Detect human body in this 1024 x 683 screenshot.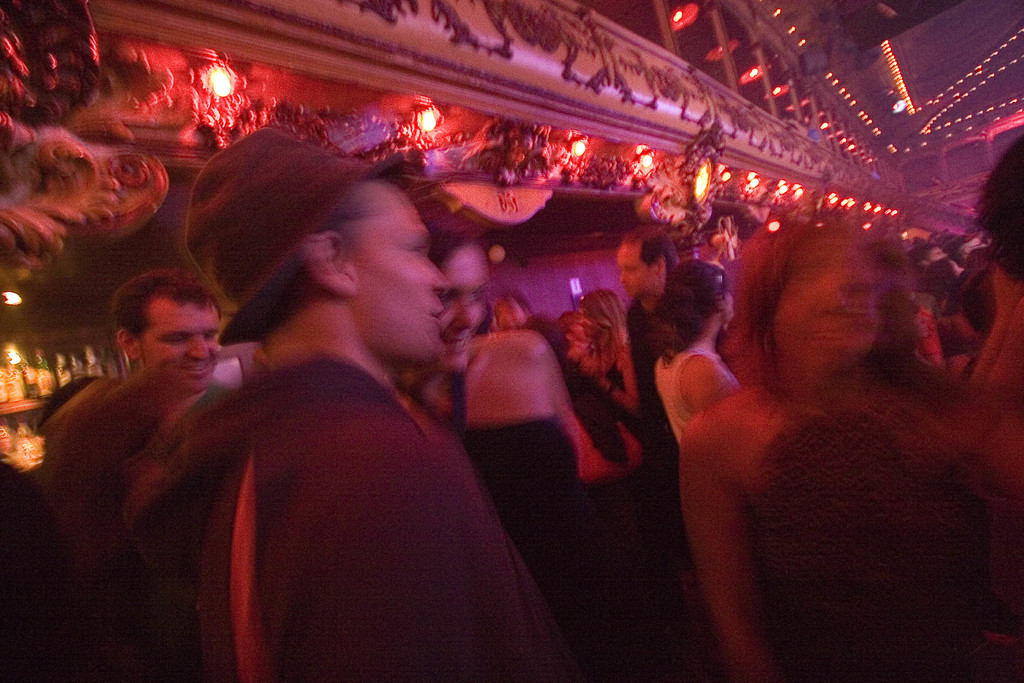
Detection: x1=51 y1=268 x2=220 y2=532.
